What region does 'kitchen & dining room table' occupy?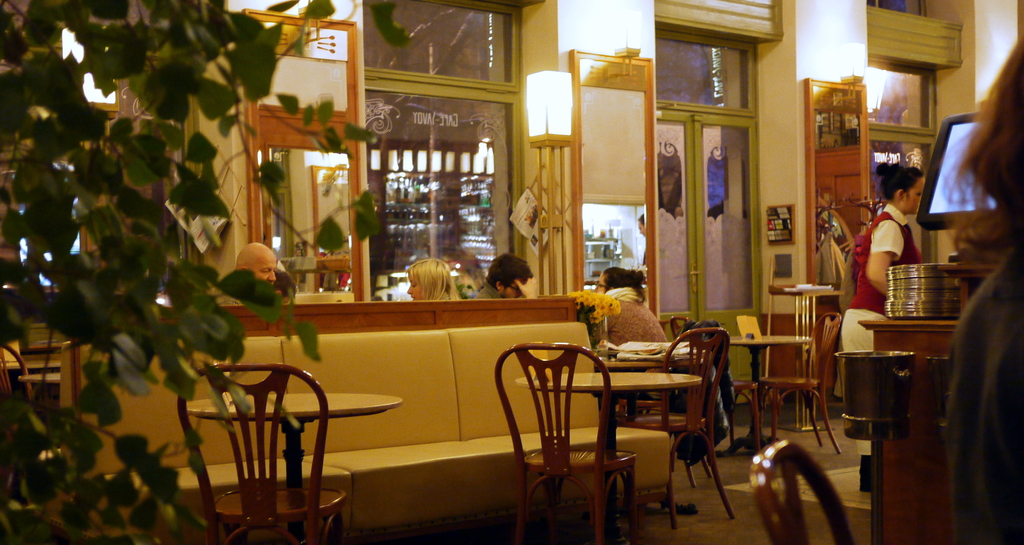
bbox=[513, 332, 726, 524].
